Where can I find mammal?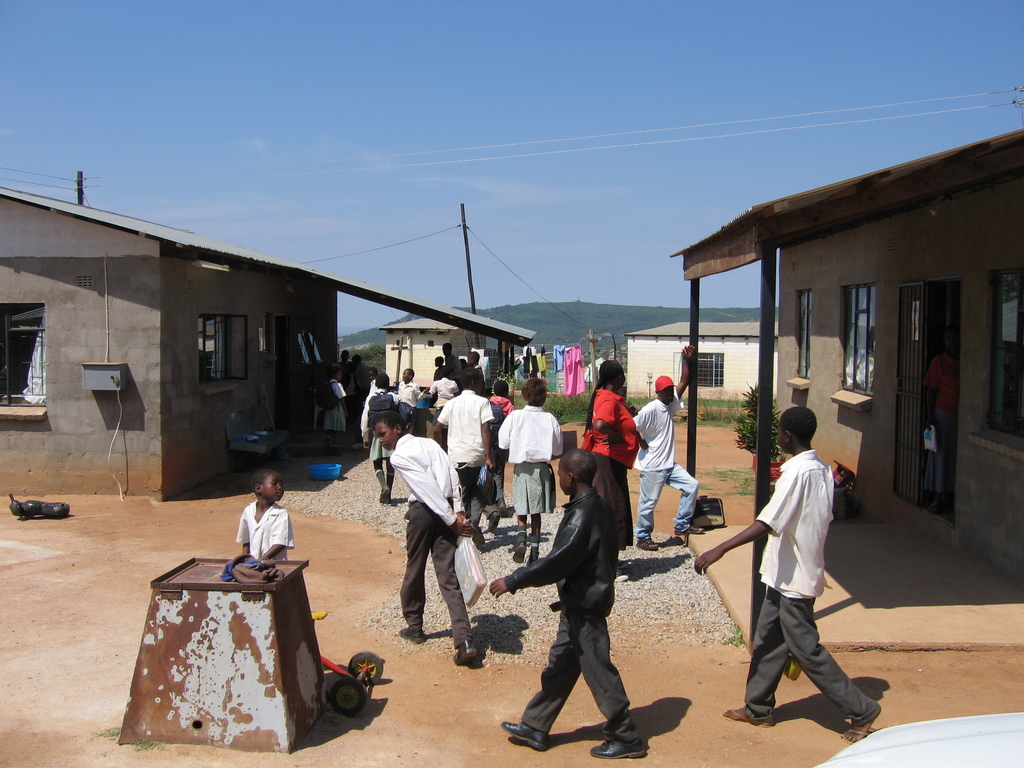
You can find it at [916,326,963,517].
